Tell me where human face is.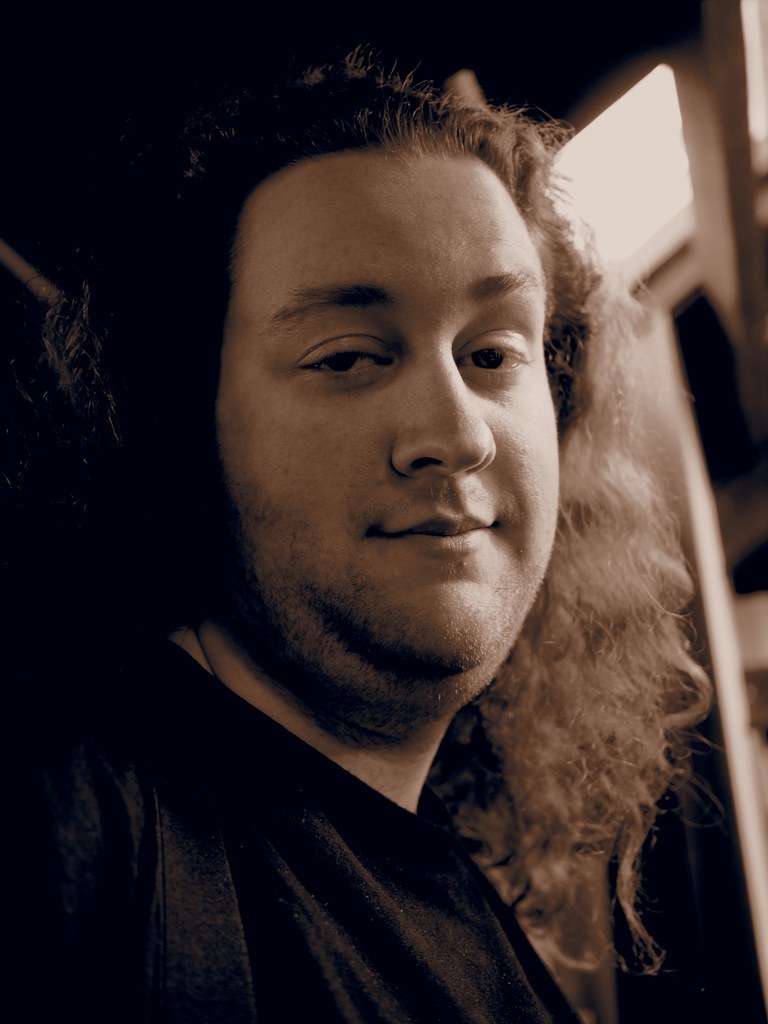
human face is at [216, 137, 557, 666].
